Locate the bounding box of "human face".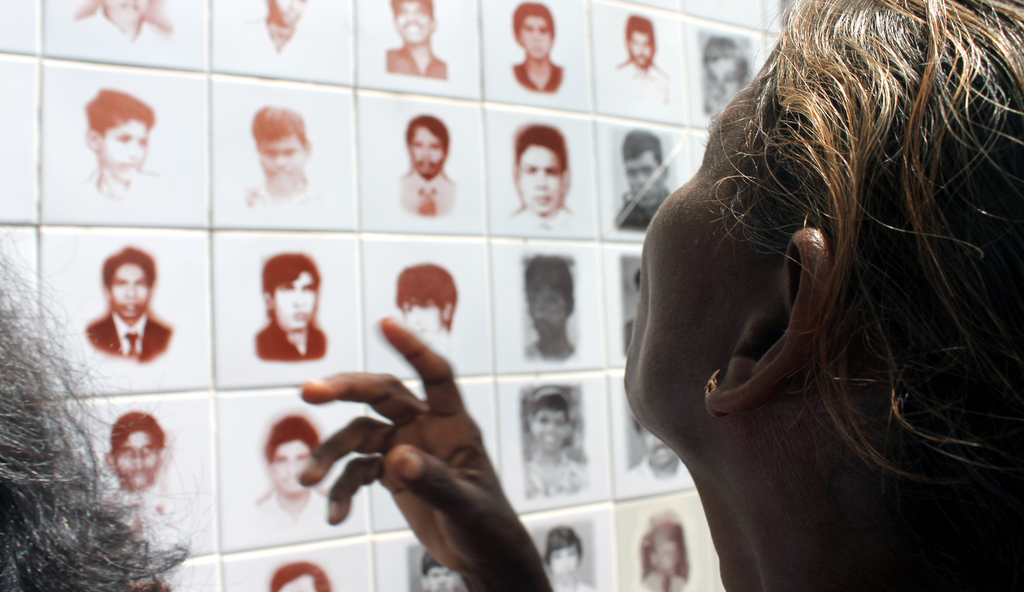
Bounding box: detection(520, 19, 552, 72).
